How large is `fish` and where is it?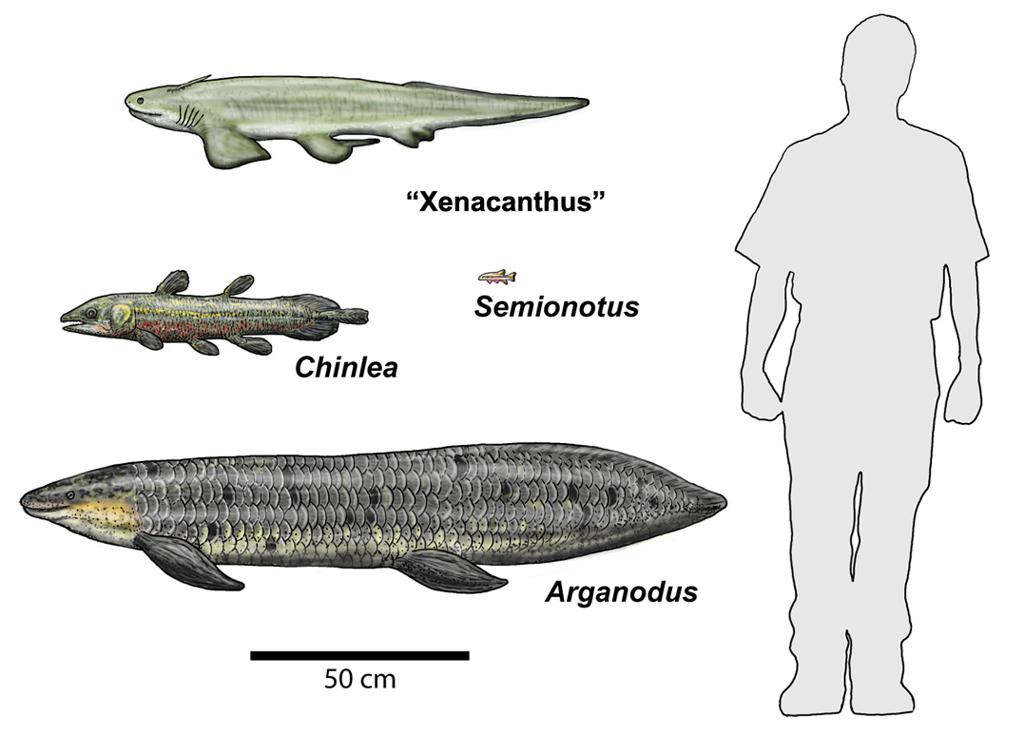
Bounding box: [120,71,591,172].
